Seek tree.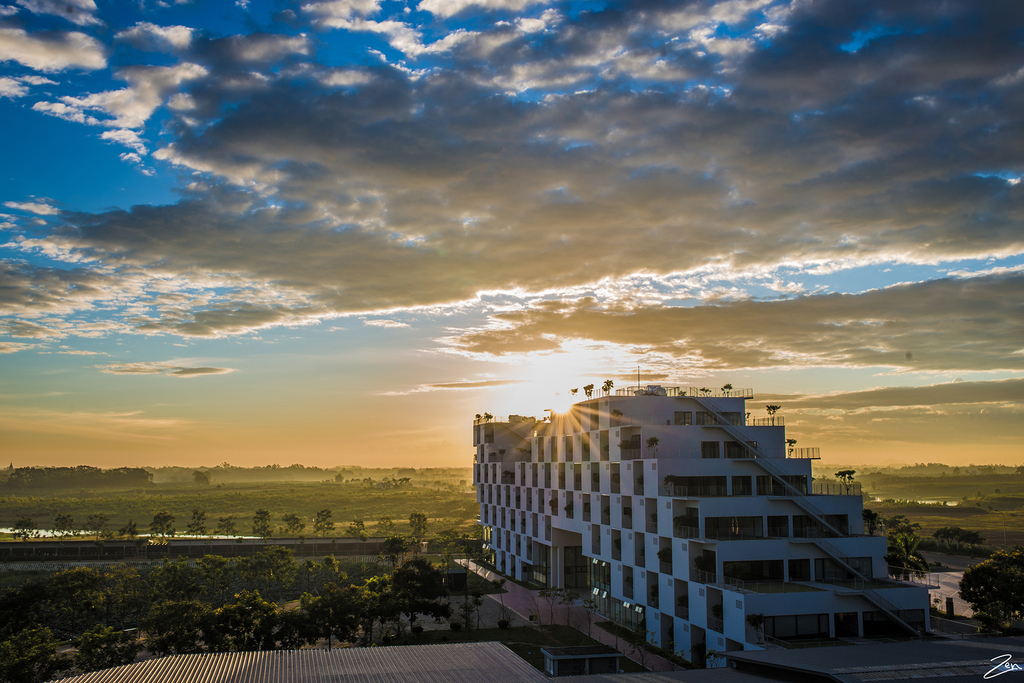
[76, 511, 106, 540].
